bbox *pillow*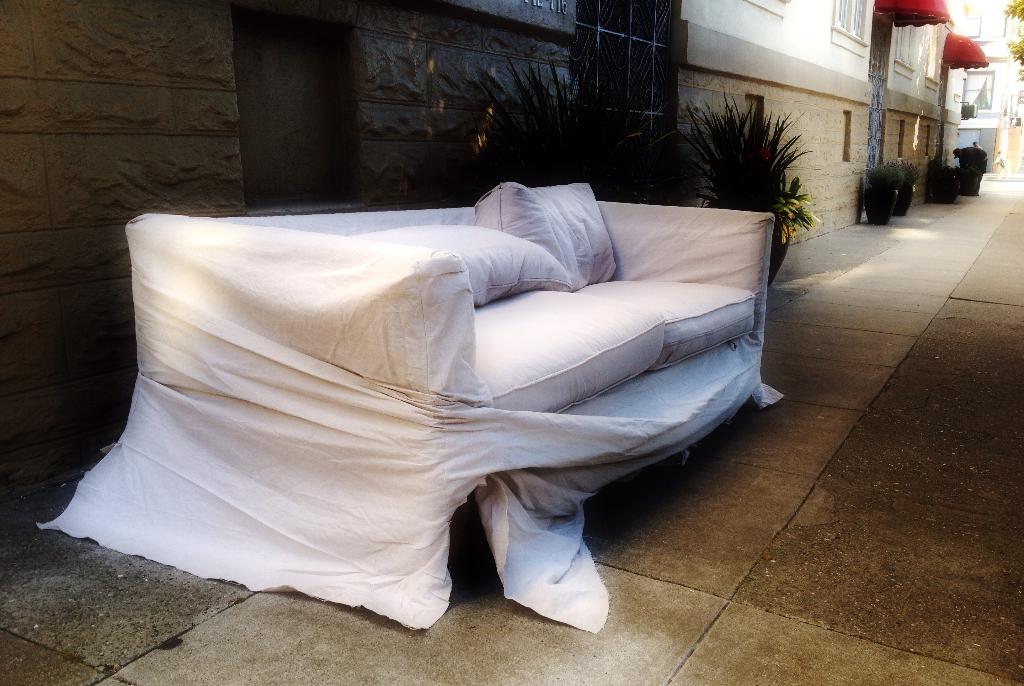
{"left": 345, "top": 218, "right": 575, "bottom": 310}
